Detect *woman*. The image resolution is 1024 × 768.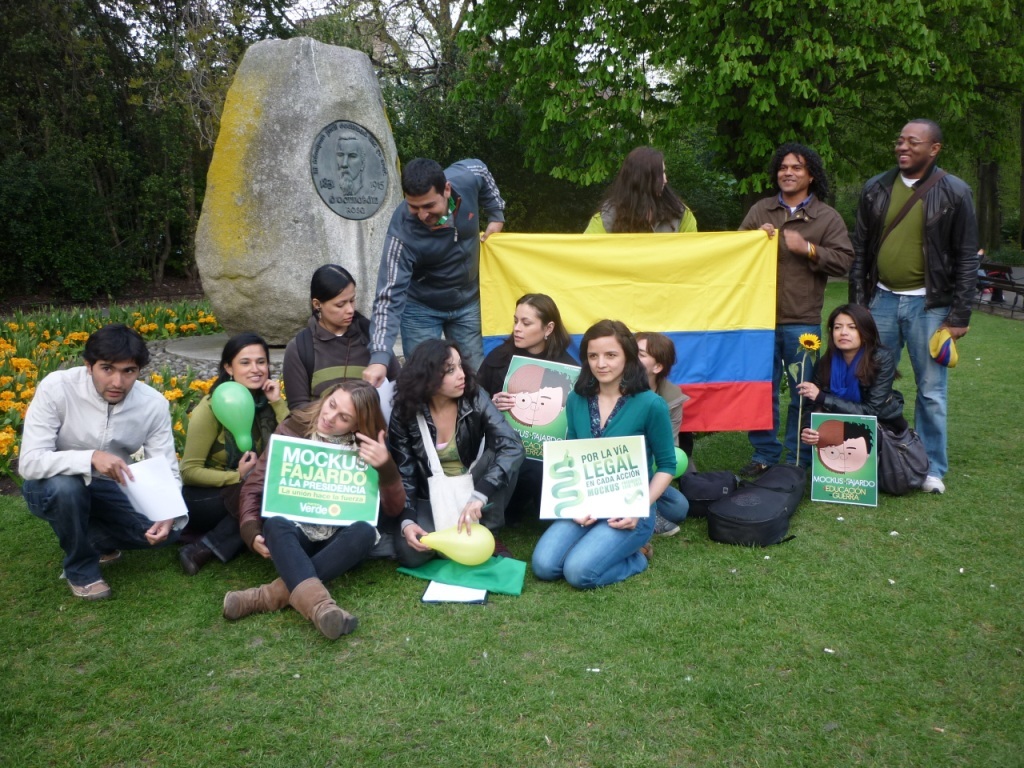
detection(280, 258, 396, 413).
